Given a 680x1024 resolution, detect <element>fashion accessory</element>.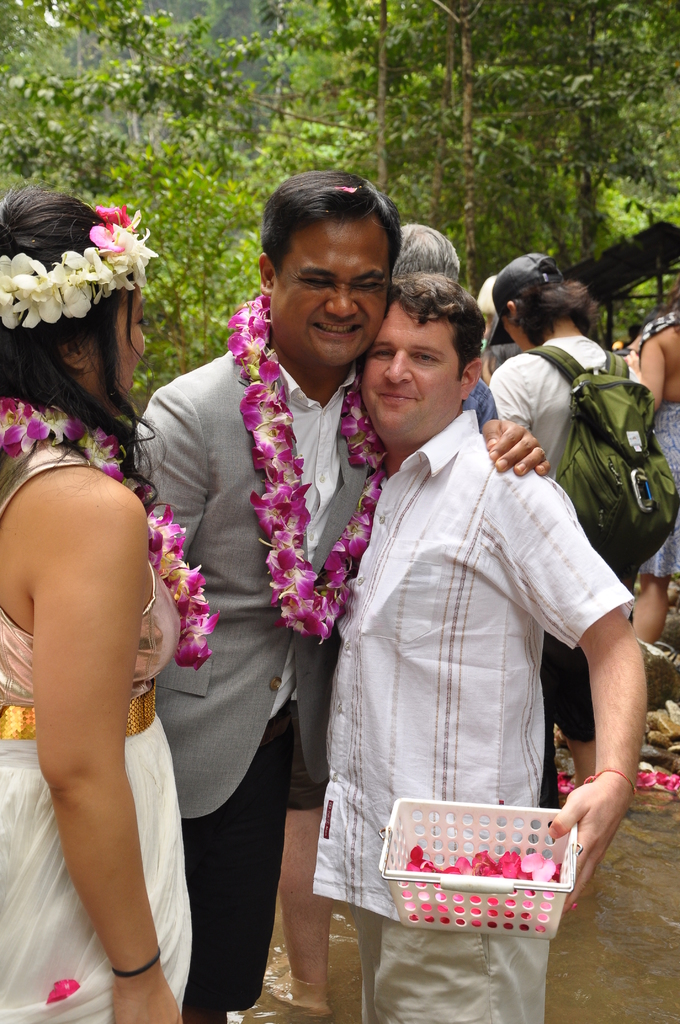
<box>1,679,159,742</box>.
